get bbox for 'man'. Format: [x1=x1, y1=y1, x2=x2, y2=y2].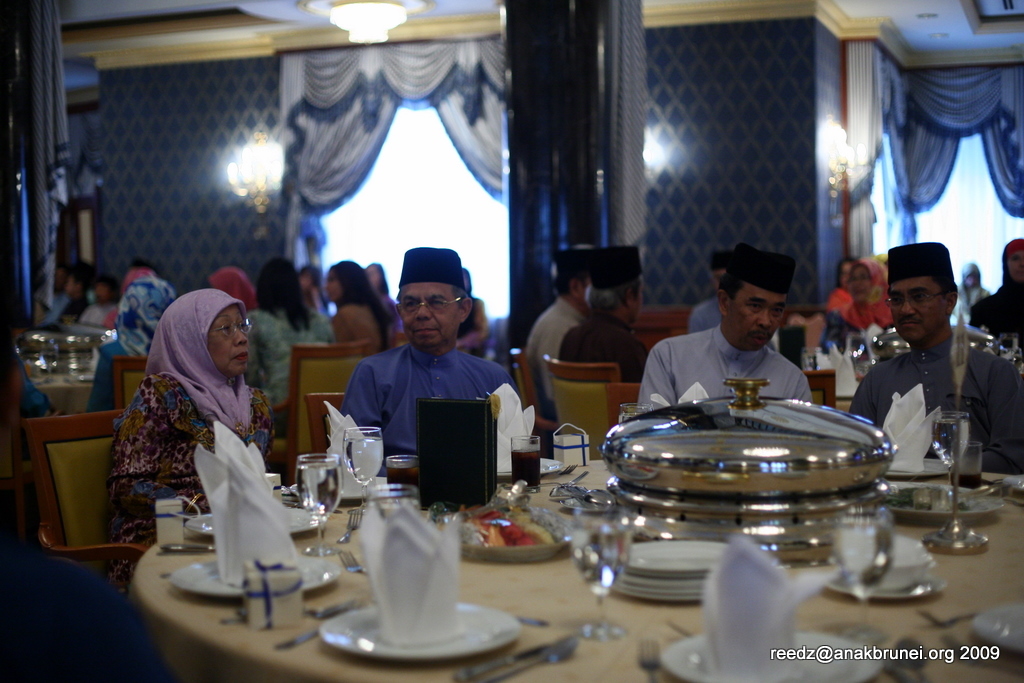
[x1=527, y1=243, x2=588, y2=400].
